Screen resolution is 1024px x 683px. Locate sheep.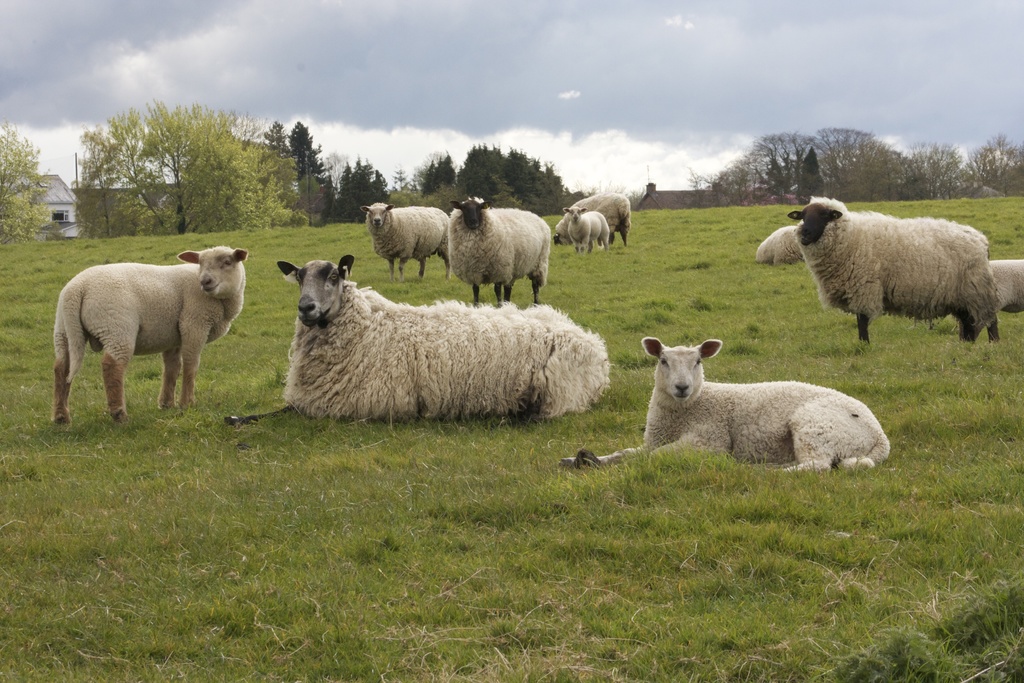
BBox(780, 194, 1011, 359).
